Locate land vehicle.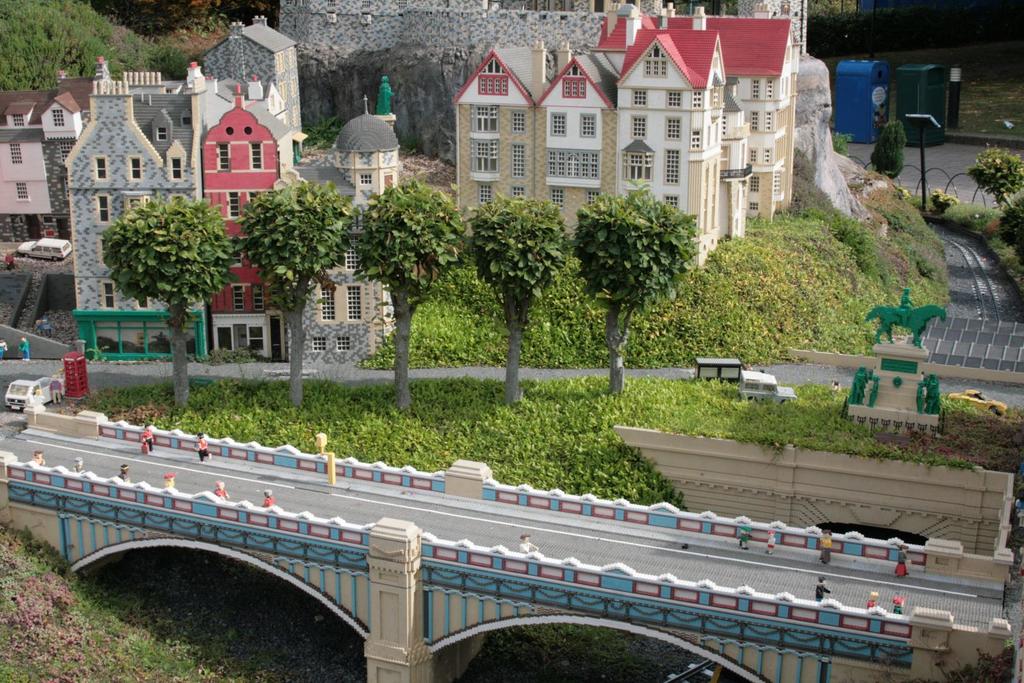
Bounding box: [3,375,63,407].
